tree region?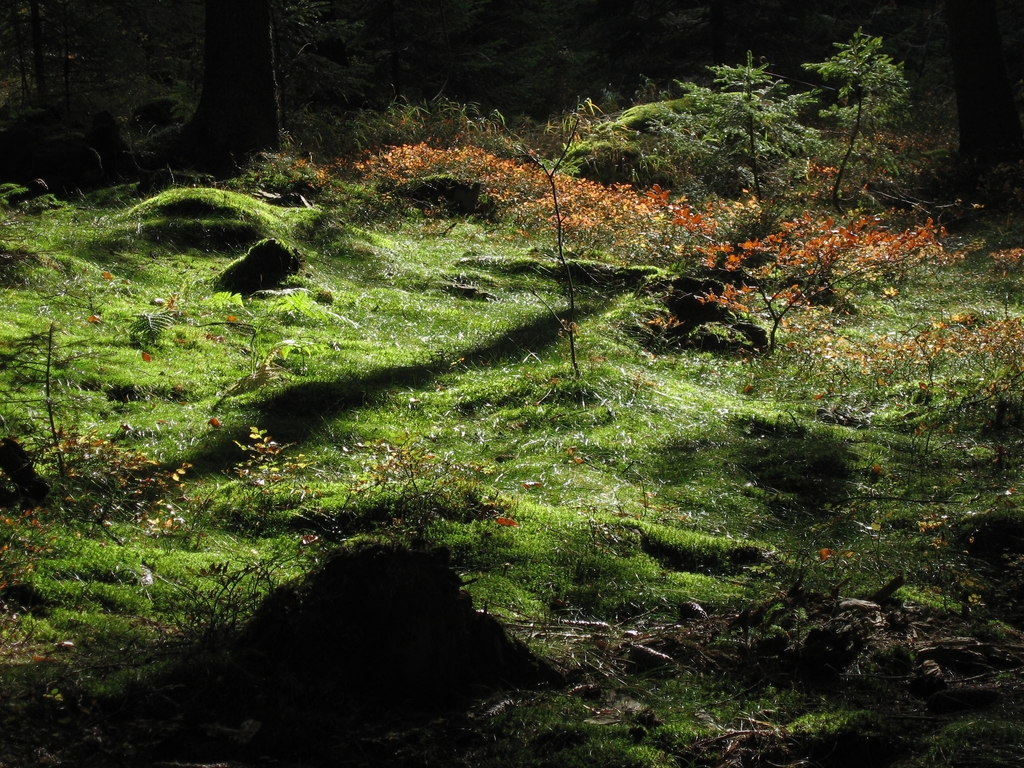
809 13 936 243
